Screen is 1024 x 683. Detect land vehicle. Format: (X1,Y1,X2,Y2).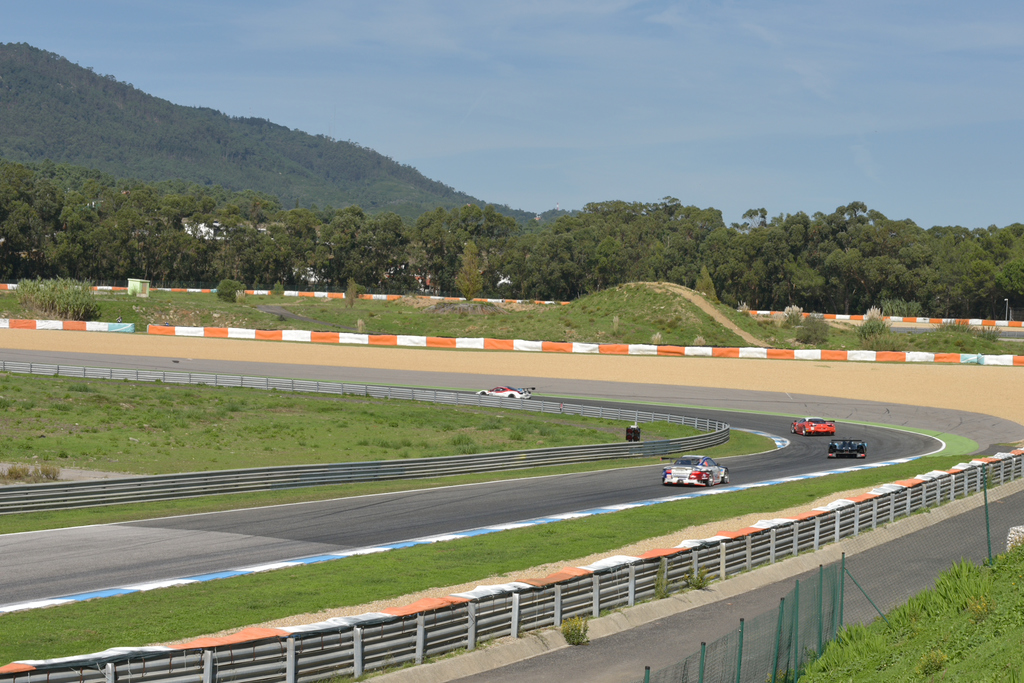
(474,385,536,399).
